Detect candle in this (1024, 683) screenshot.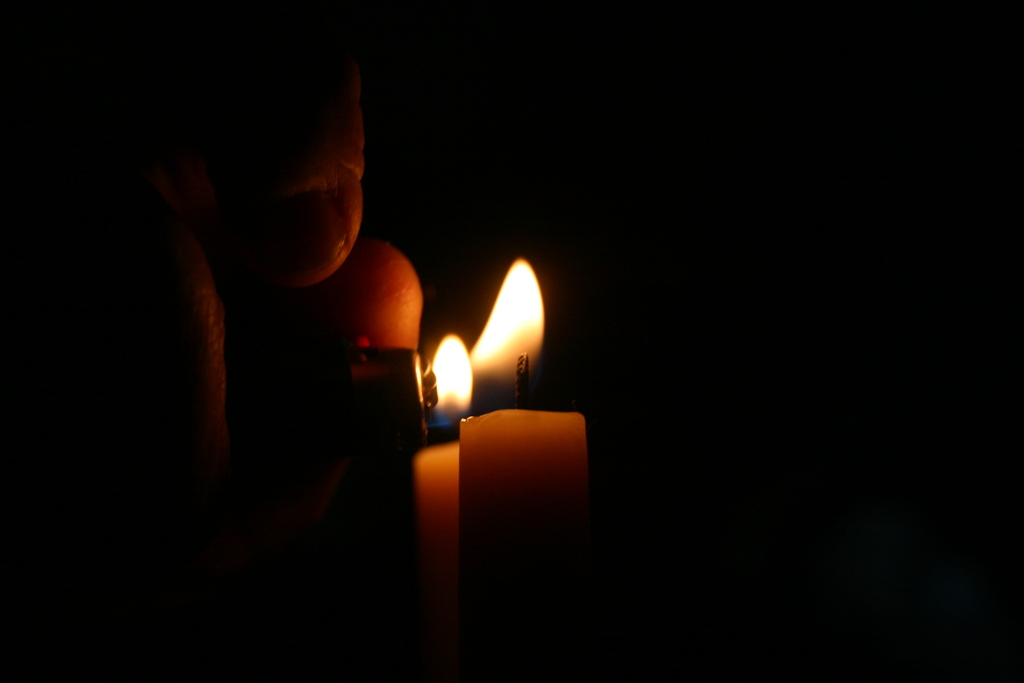
Detection: l=419, t=330, r=471, b=674.
